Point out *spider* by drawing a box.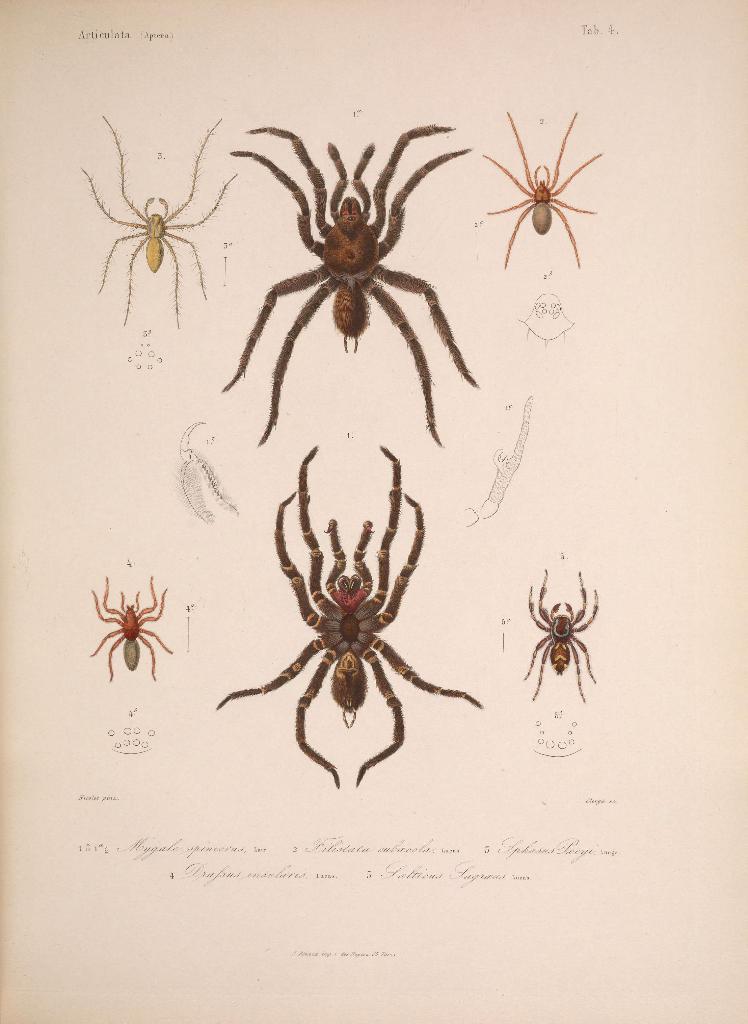
<region>520, 559, 600, 704</region>.
